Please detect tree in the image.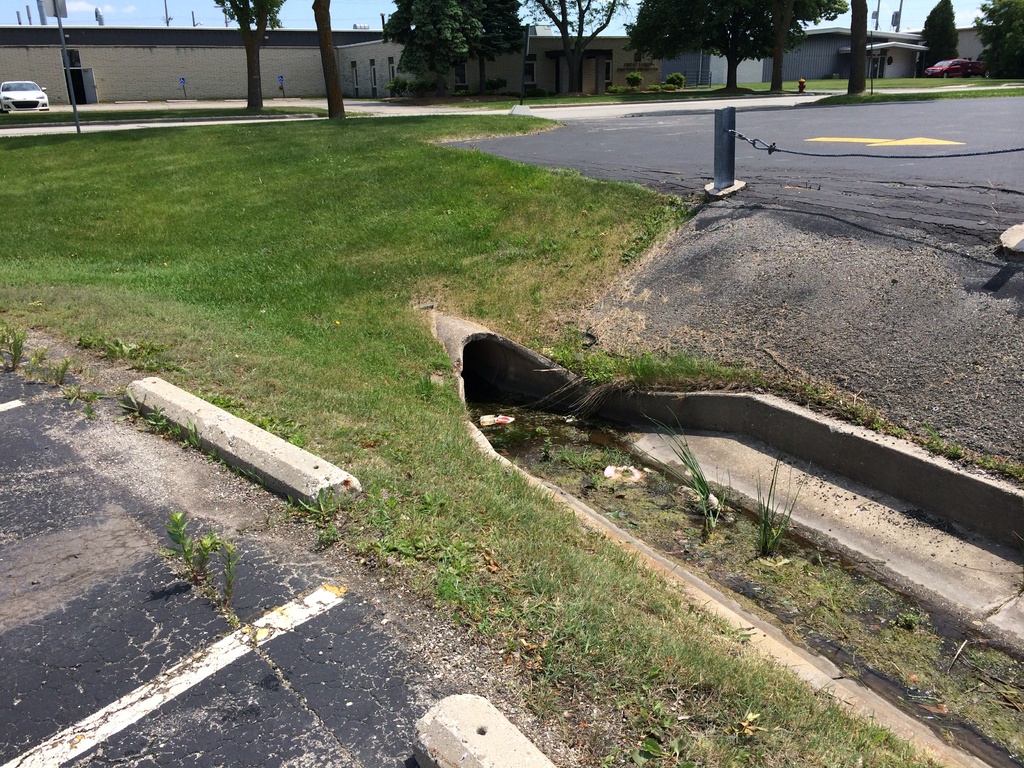
525, 0, 630, 98.
